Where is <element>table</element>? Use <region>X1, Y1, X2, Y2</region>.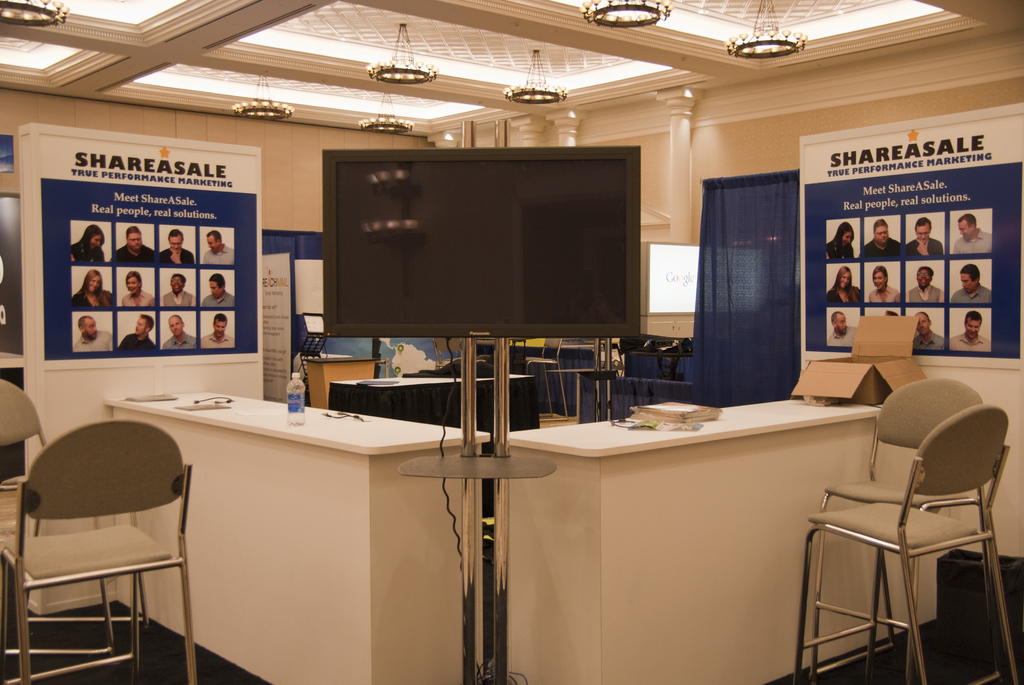
<region>504, 384, 934, 676</region>.
